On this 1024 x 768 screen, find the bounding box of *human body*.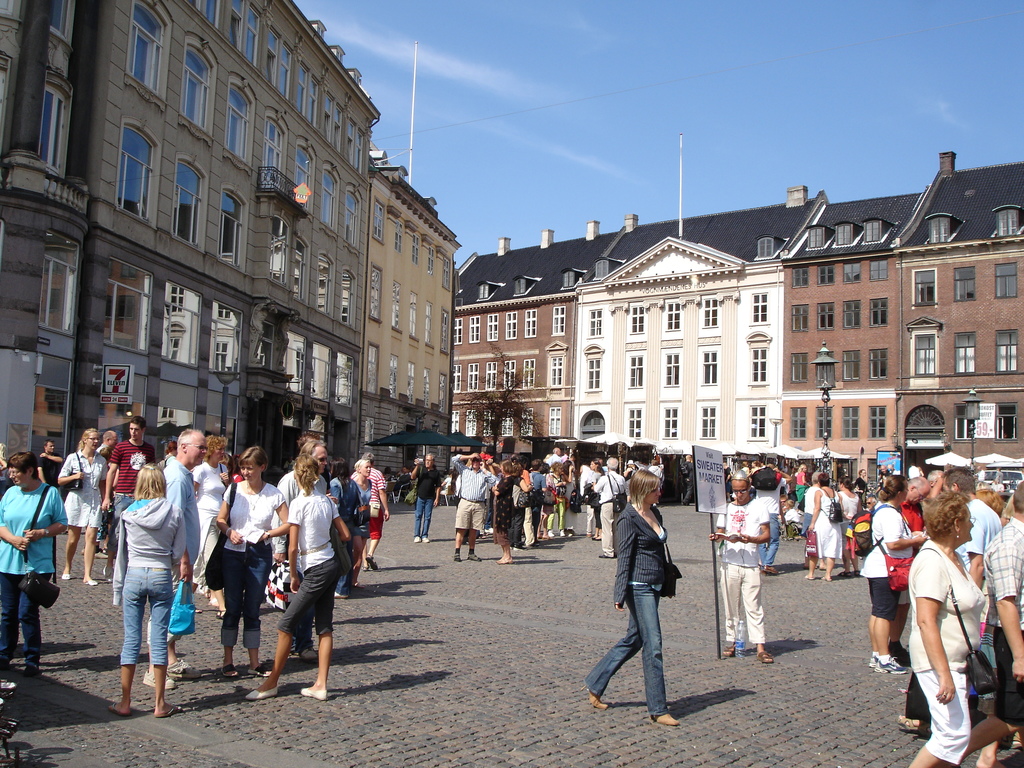
Bounding box: (x1=452, y1=455, x2=494, y2=557).
